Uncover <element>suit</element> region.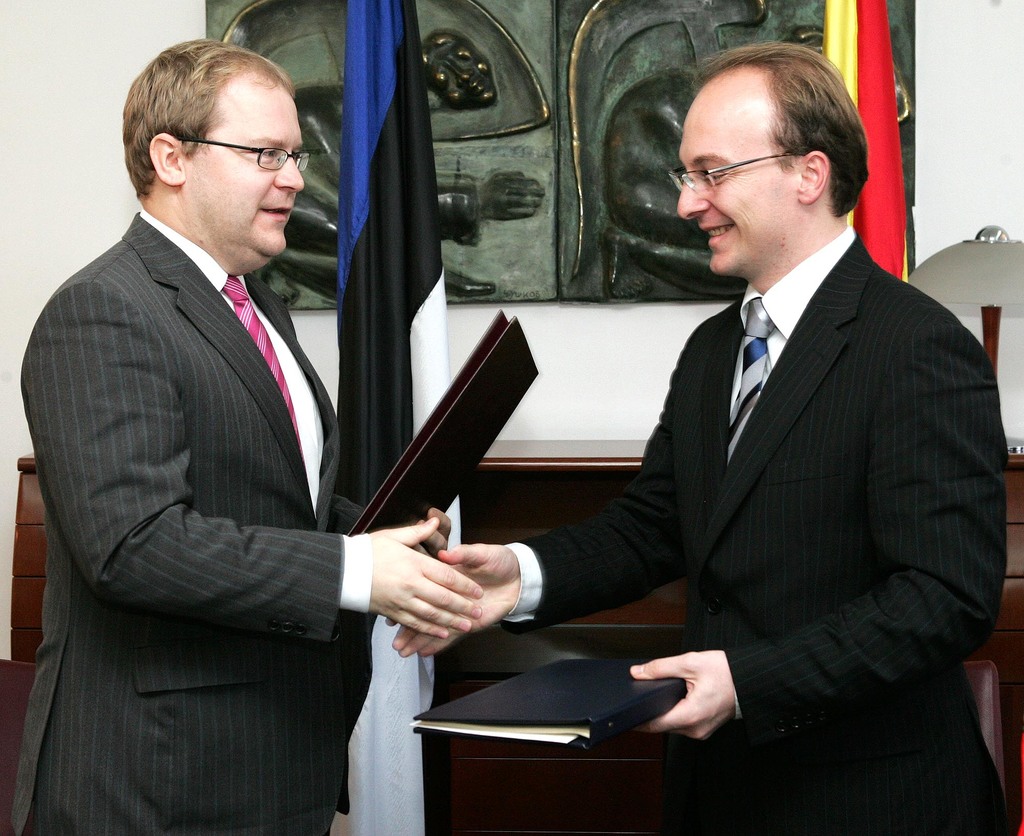
Uncovered: select_region(490, 107, 991, 784).
